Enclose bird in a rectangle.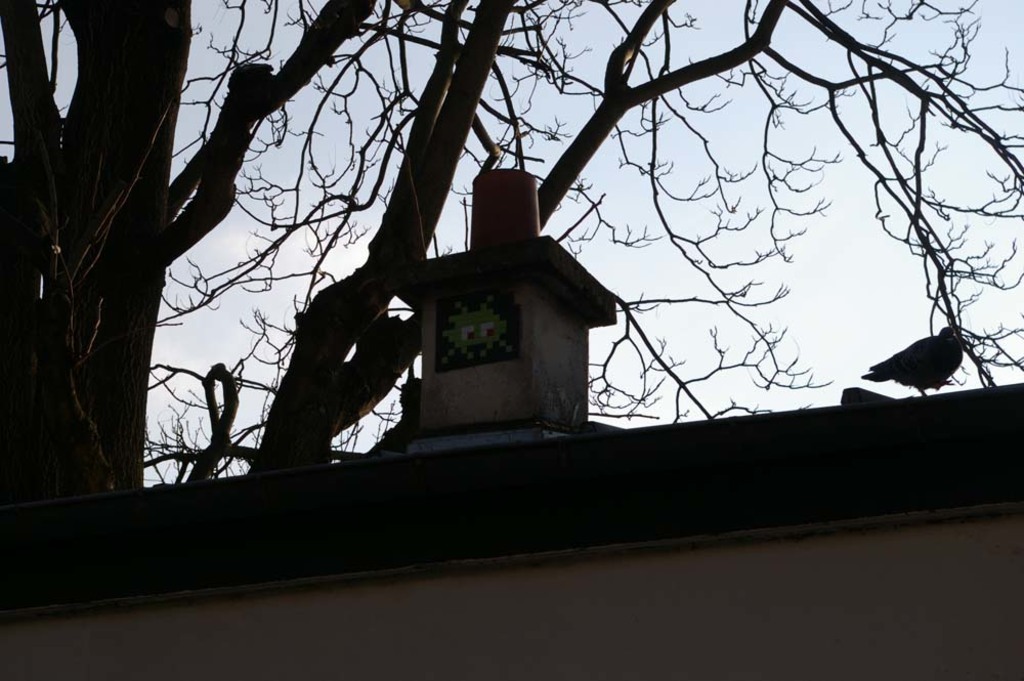
locate(846, 311, 973, 397).
